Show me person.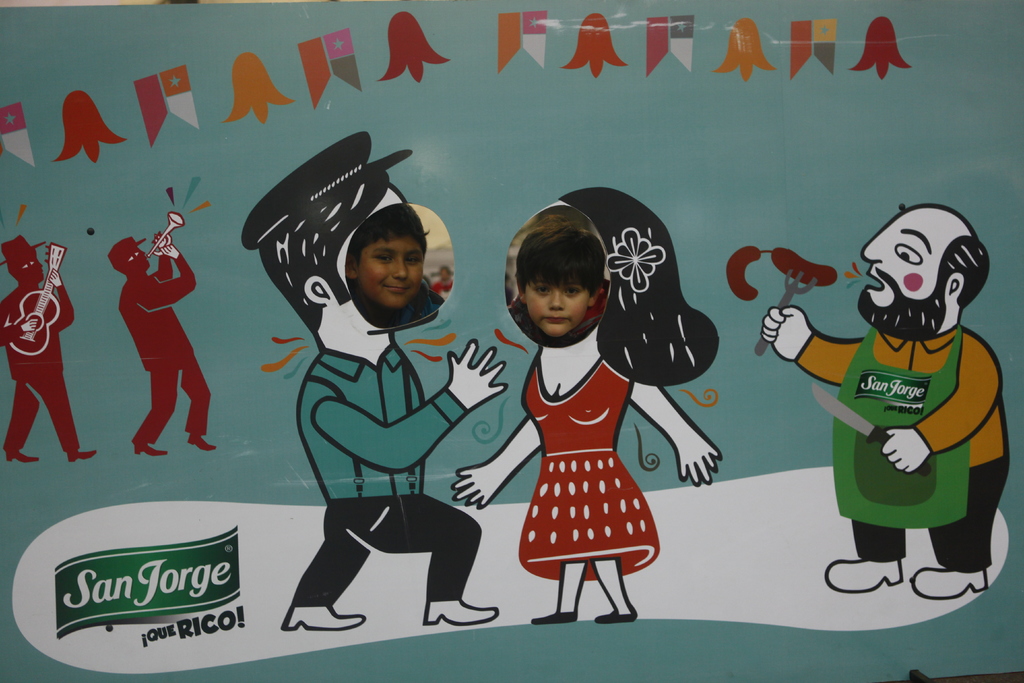
person is here: {"left": 759, "top": 206, "right": 1005, "bottom": 604}.
